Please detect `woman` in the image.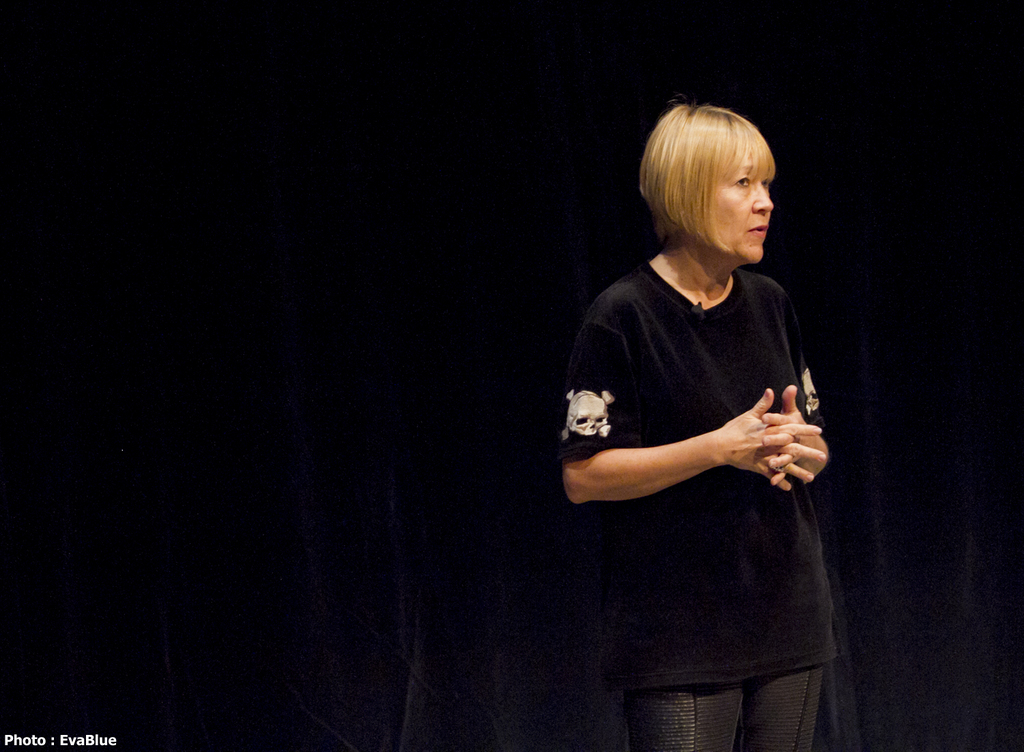
555/90/860/744.
